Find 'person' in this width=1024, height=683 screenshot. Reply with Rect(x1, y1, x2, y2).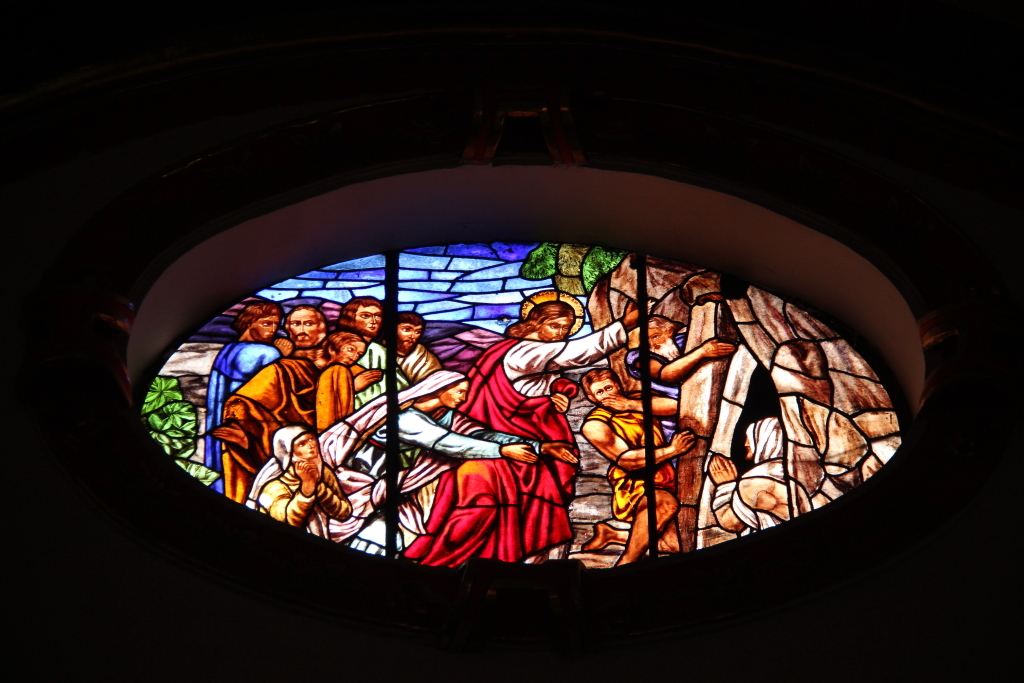
Rect(620, 316, 738, 453).
